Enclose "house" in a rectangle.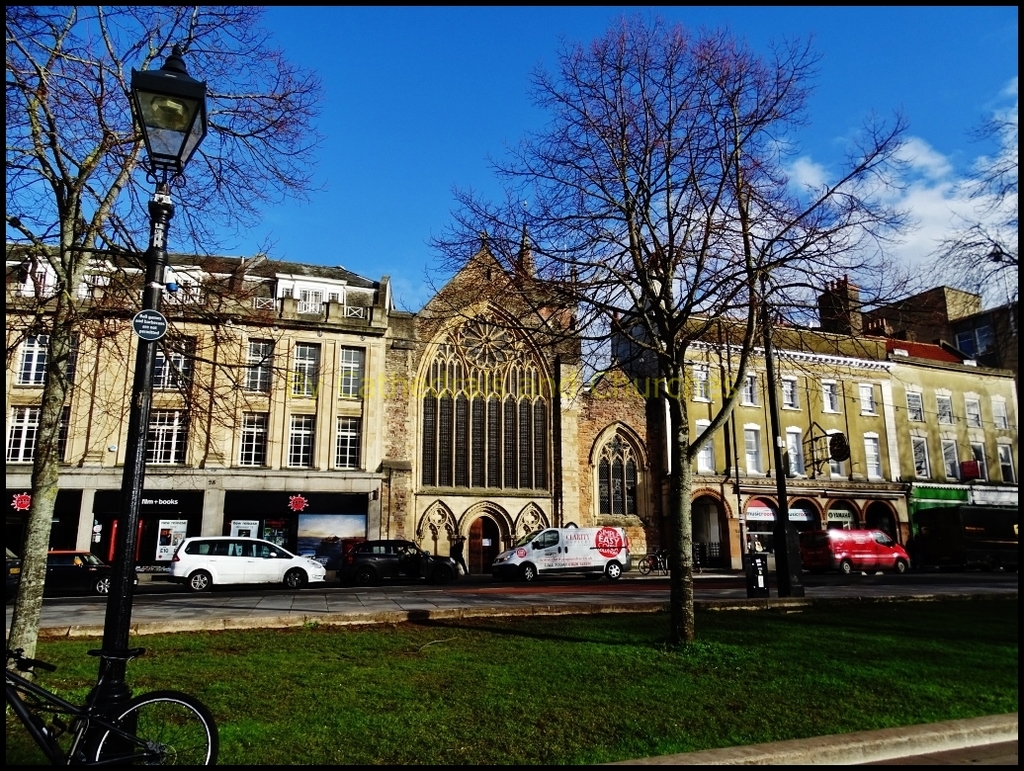
locate(6, 261, 134, 578).
